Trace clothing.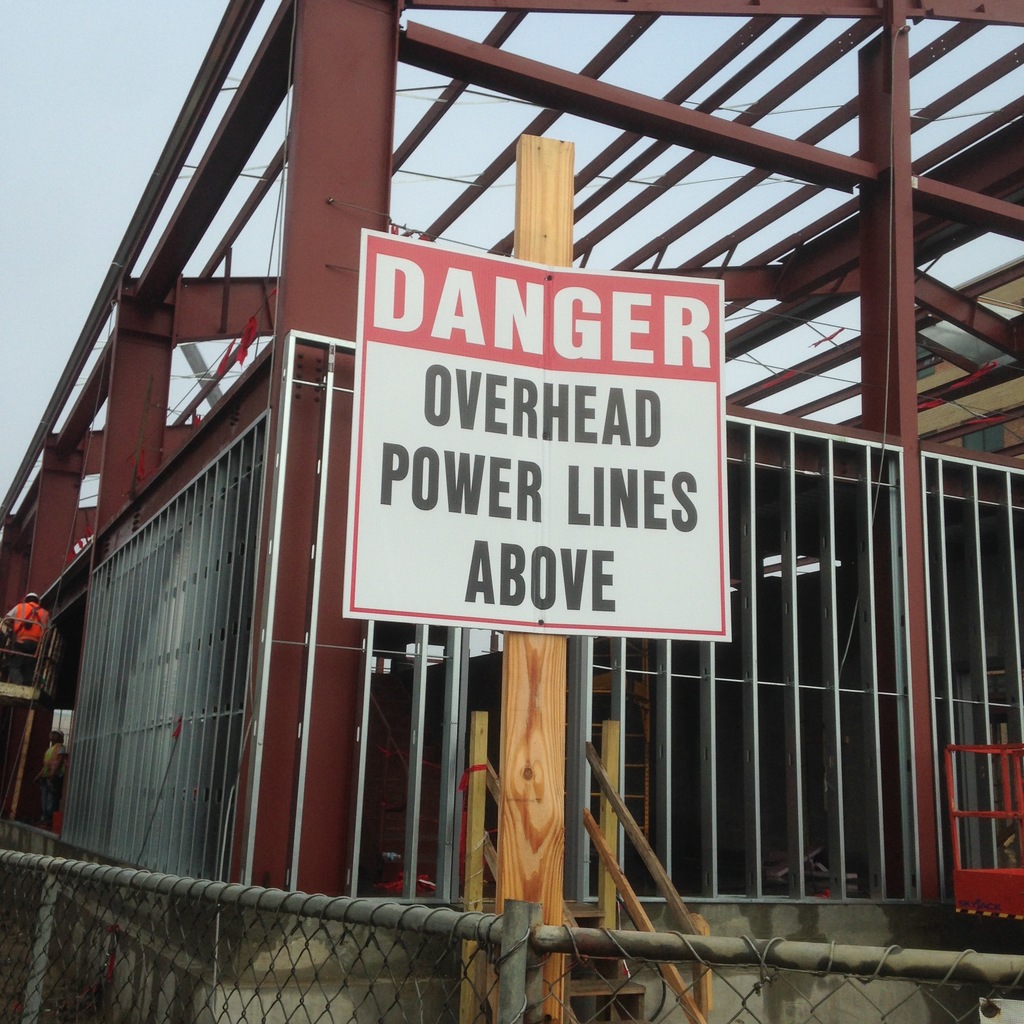
Traced to bbox=[32, 740, 67, 819].
